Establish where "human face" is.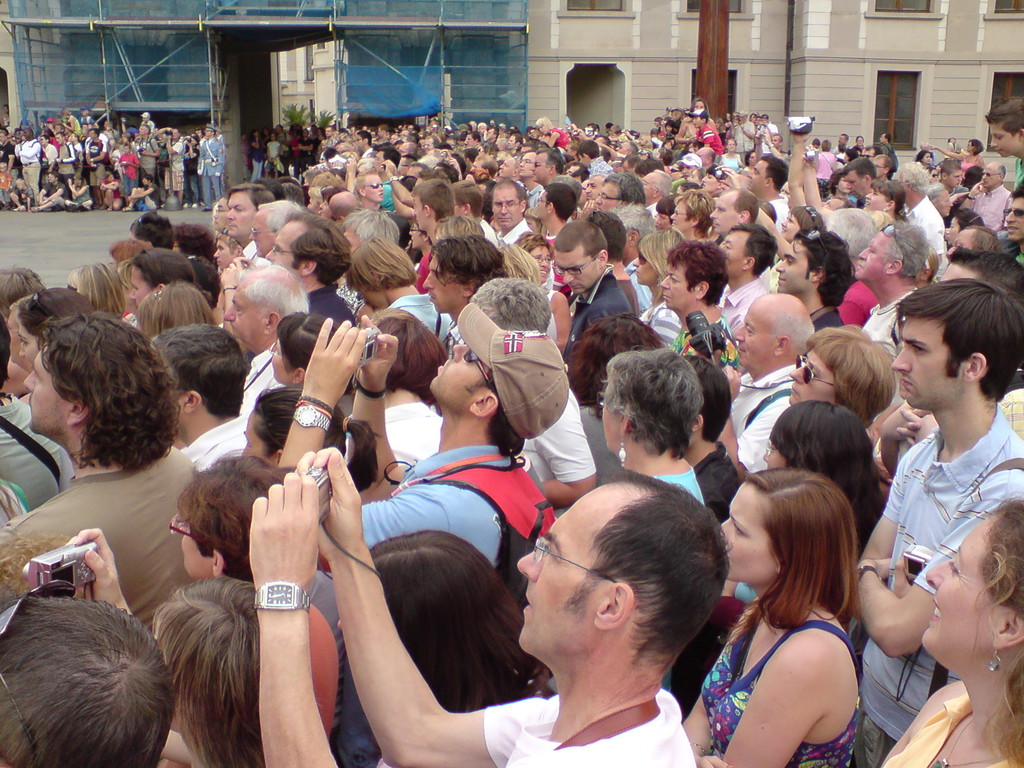
Established at {"x1": 733, "y1": 306, "x2": 773, "y2": 367}.
